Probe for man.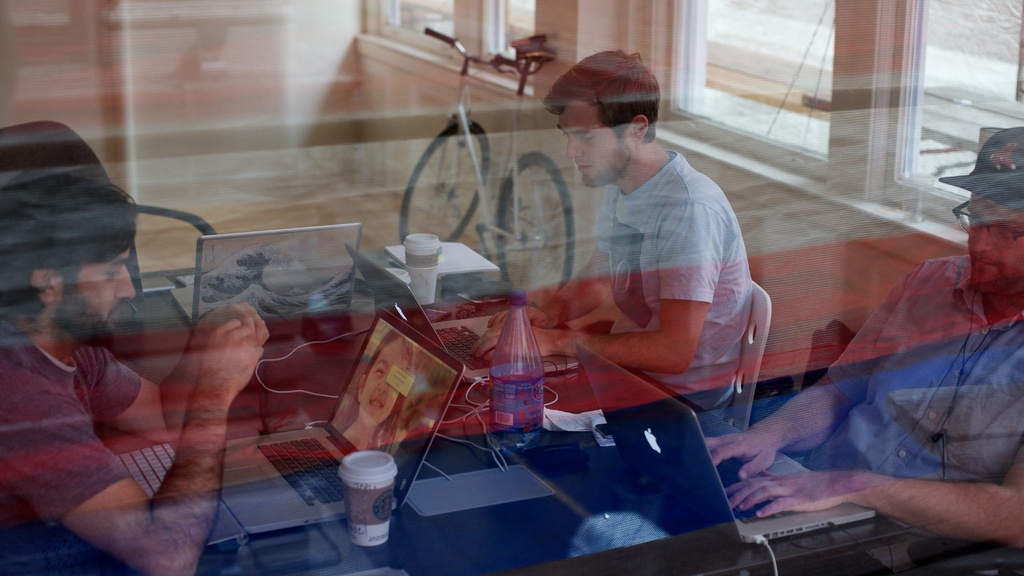
Probe result: bbox=[466, 51, 753, 424].
